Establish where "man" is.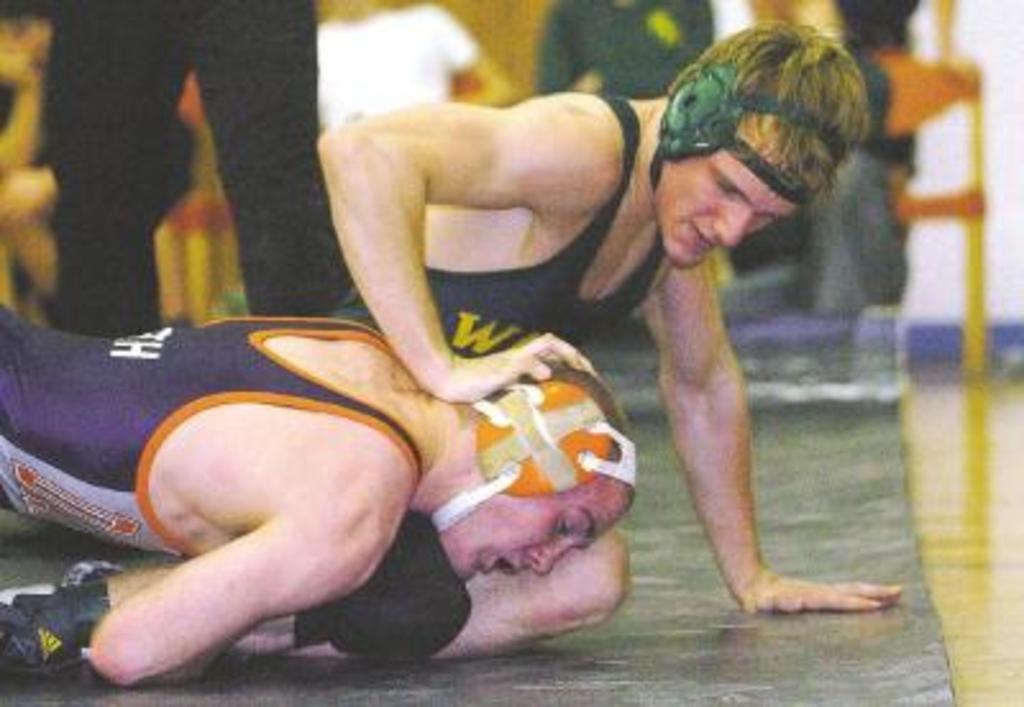
Established at x1=0, y1=20, x2=904, y2=666.
